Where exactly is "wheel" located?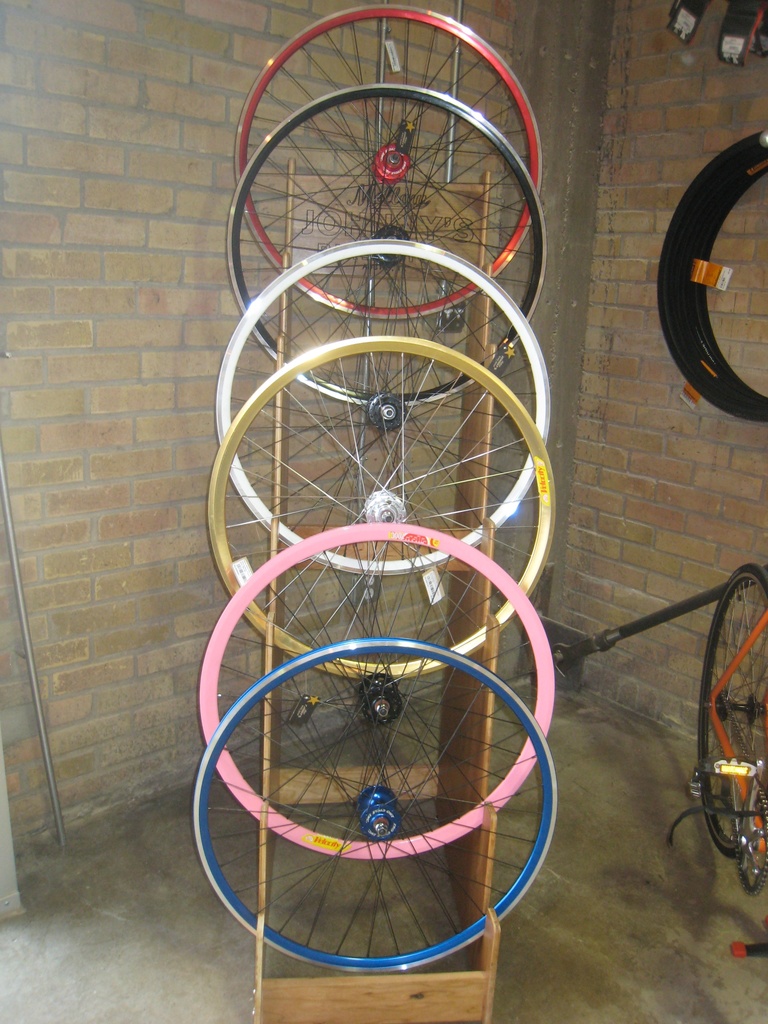
Its bounding box is {"left": 198, "top": 518, "right": 558, "bottom": 861}.
